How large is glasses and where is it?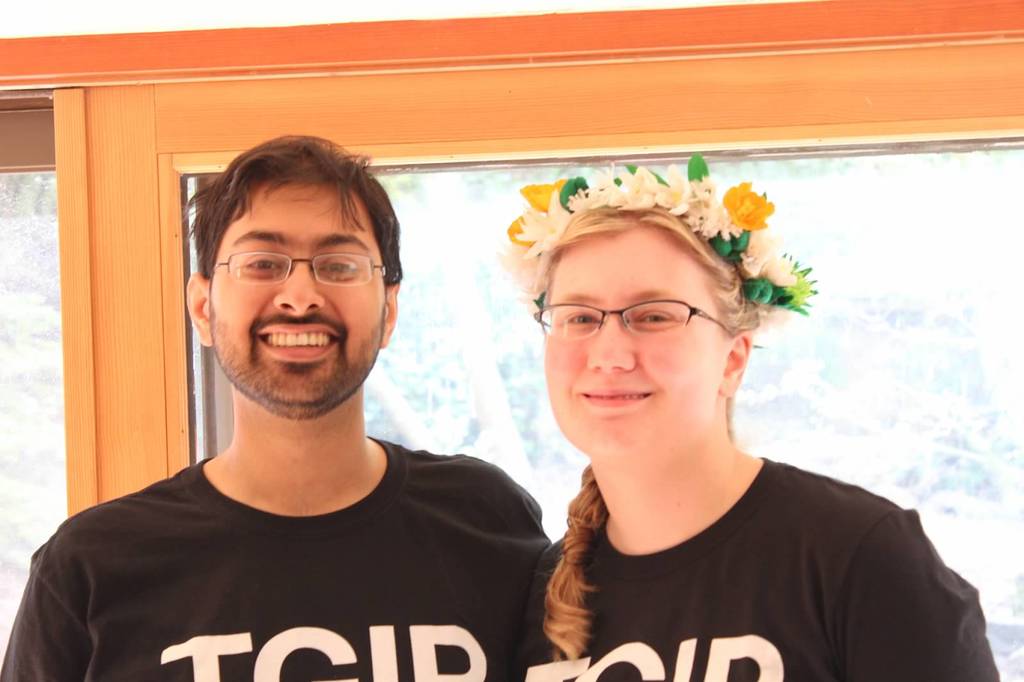
Bounding box: [529,290,751,364].
